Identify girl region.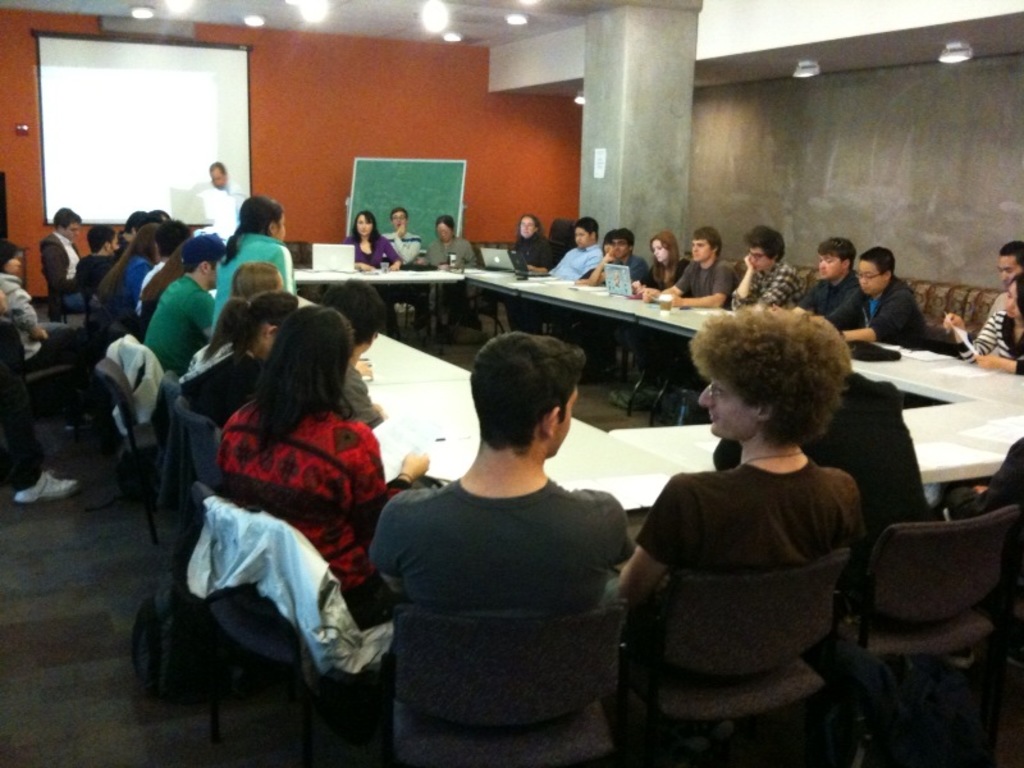
Region: (626, 230, 687, 383).
